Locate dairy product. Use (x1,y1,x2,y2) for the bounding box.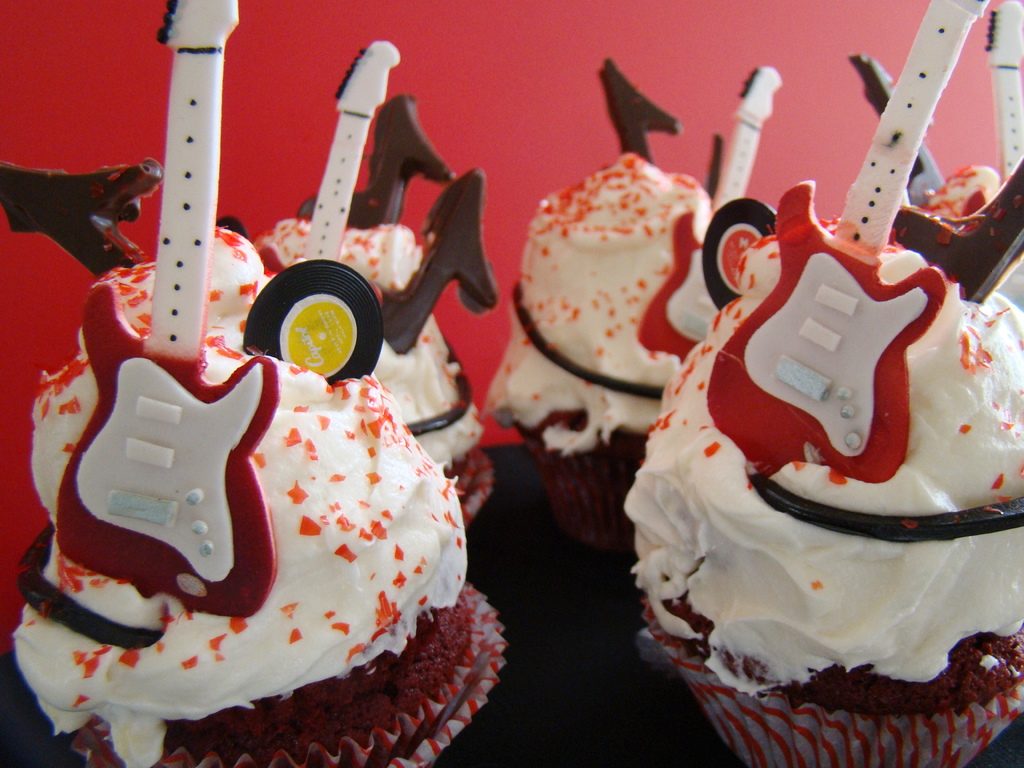
(26,236,458,754).
